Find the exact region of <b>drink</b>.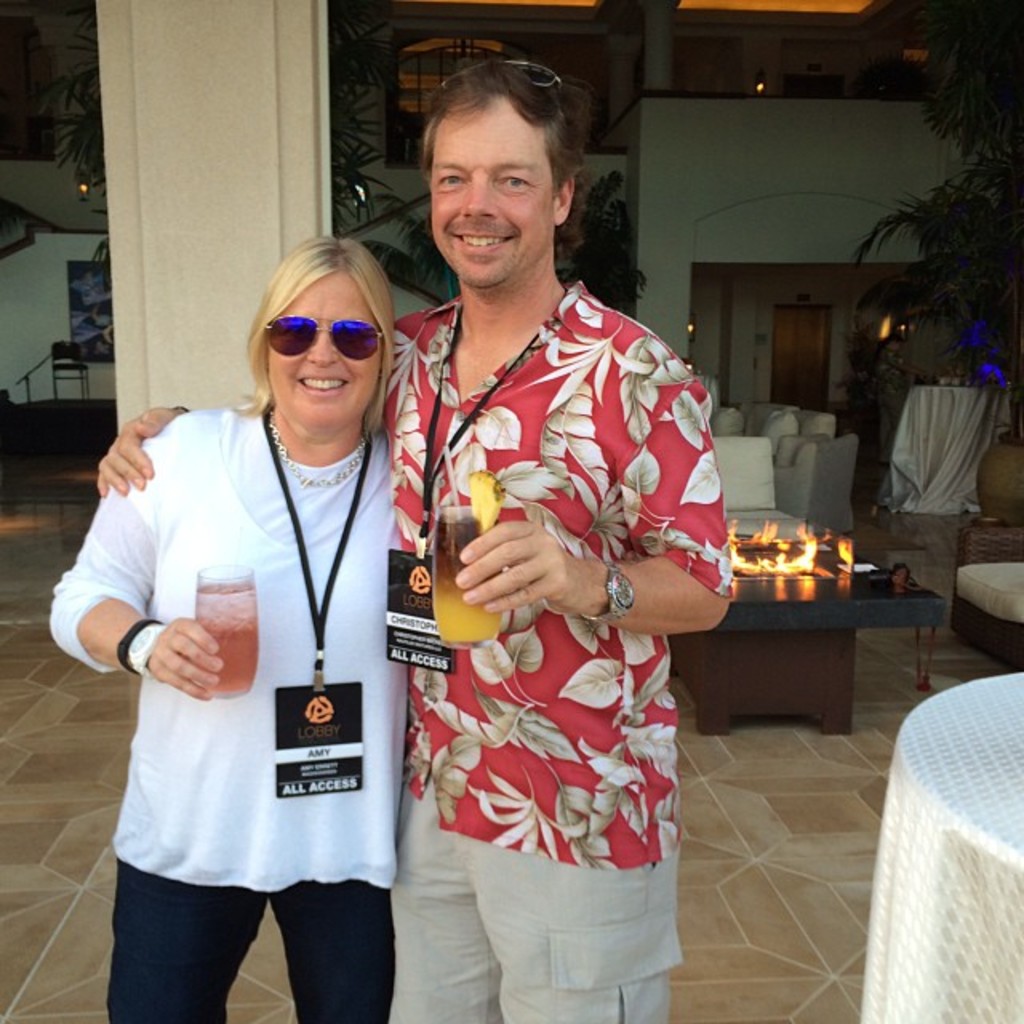
Exact region: 197, 581, 261, 686.
